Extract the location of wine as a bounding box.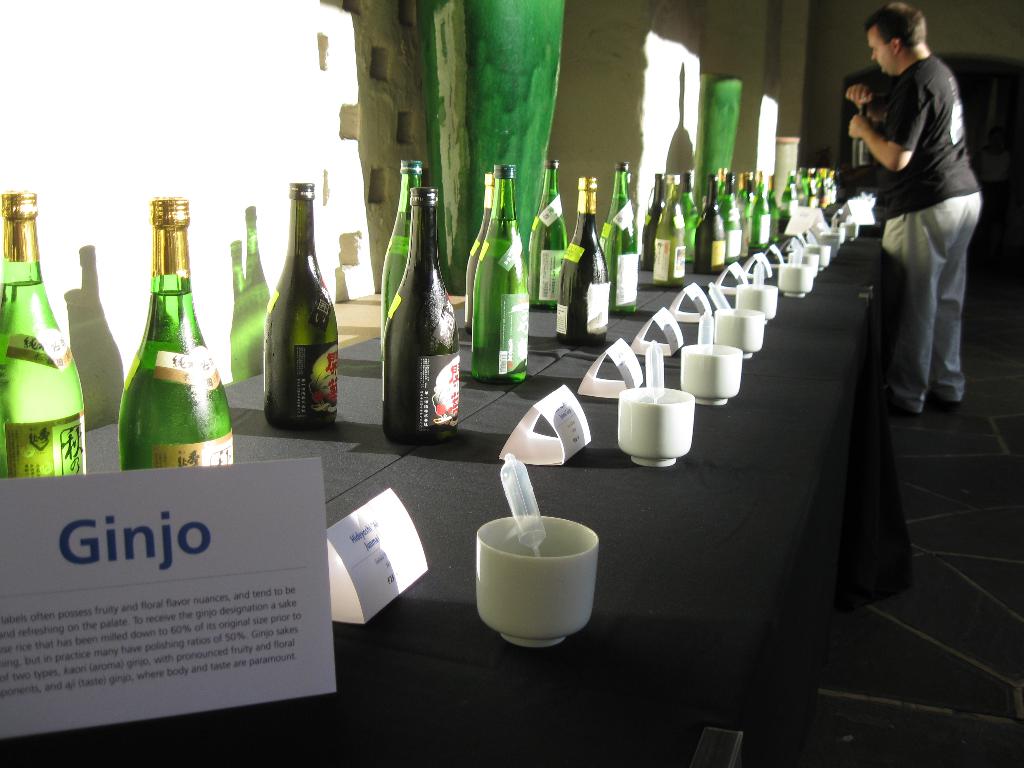
<region>380, 187, 463, 456</region>.
